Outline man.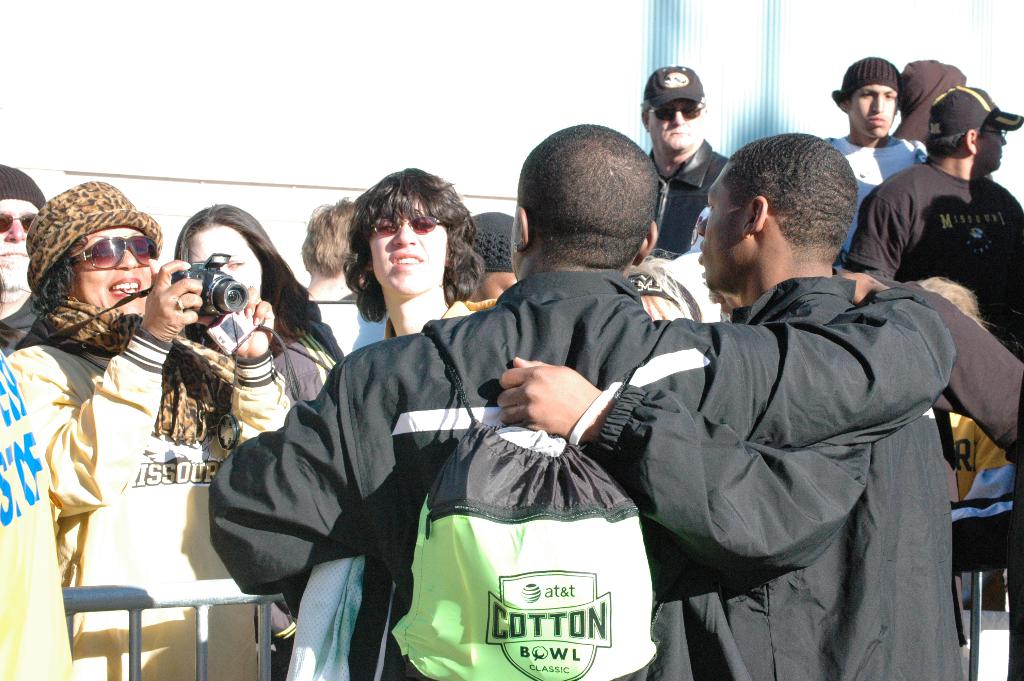
Outline: <bbox>823, 59, 913, 258</bbox>.
